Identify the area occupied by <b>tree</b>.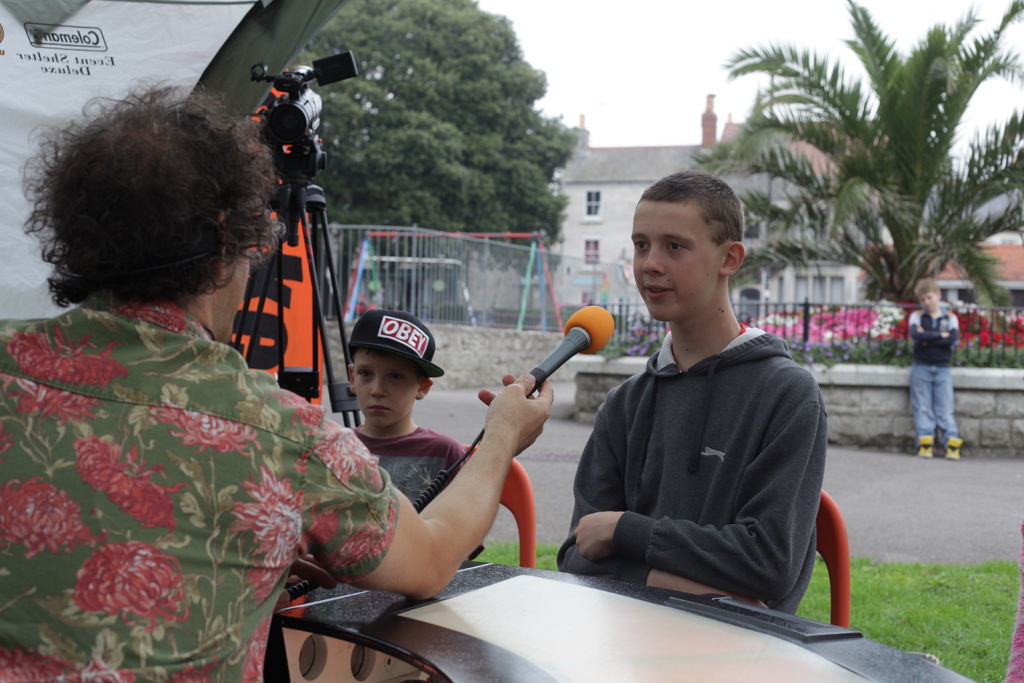
Area: box(720, 21, 1005, 358).
